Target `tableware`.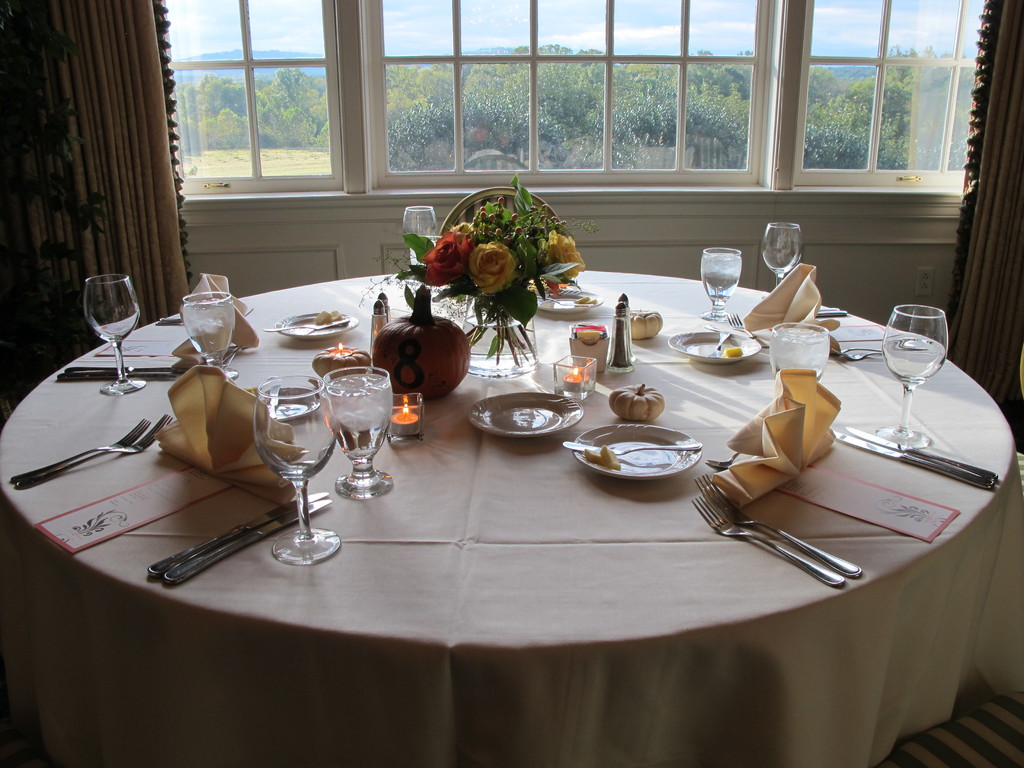
Target region: (700,248,743,321).
